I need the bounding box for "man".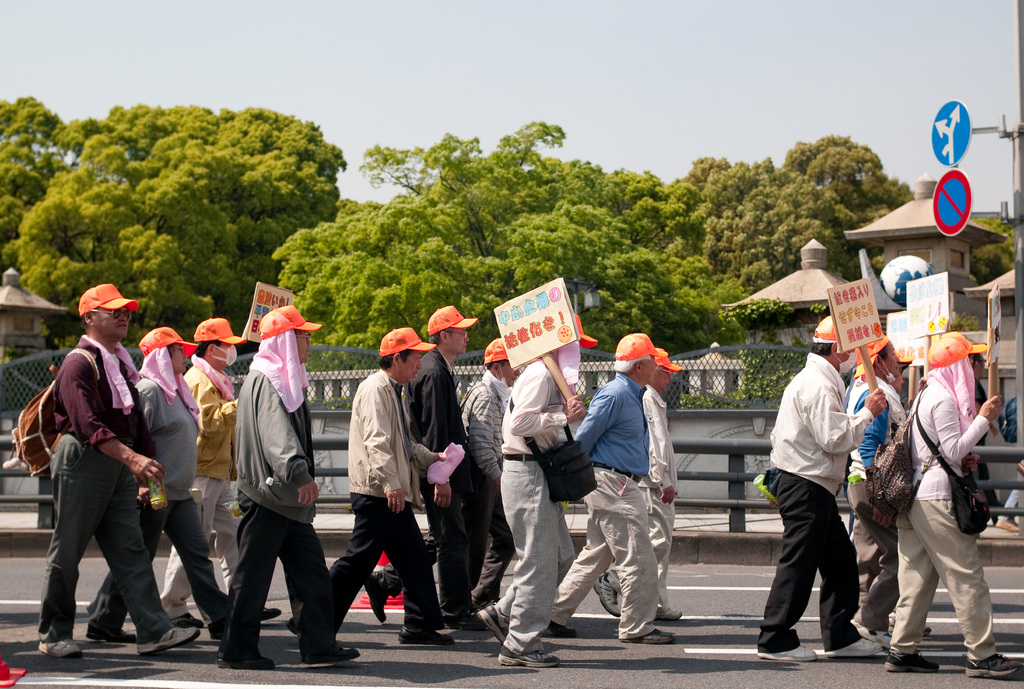
Here it is: 283:324:458:644.
